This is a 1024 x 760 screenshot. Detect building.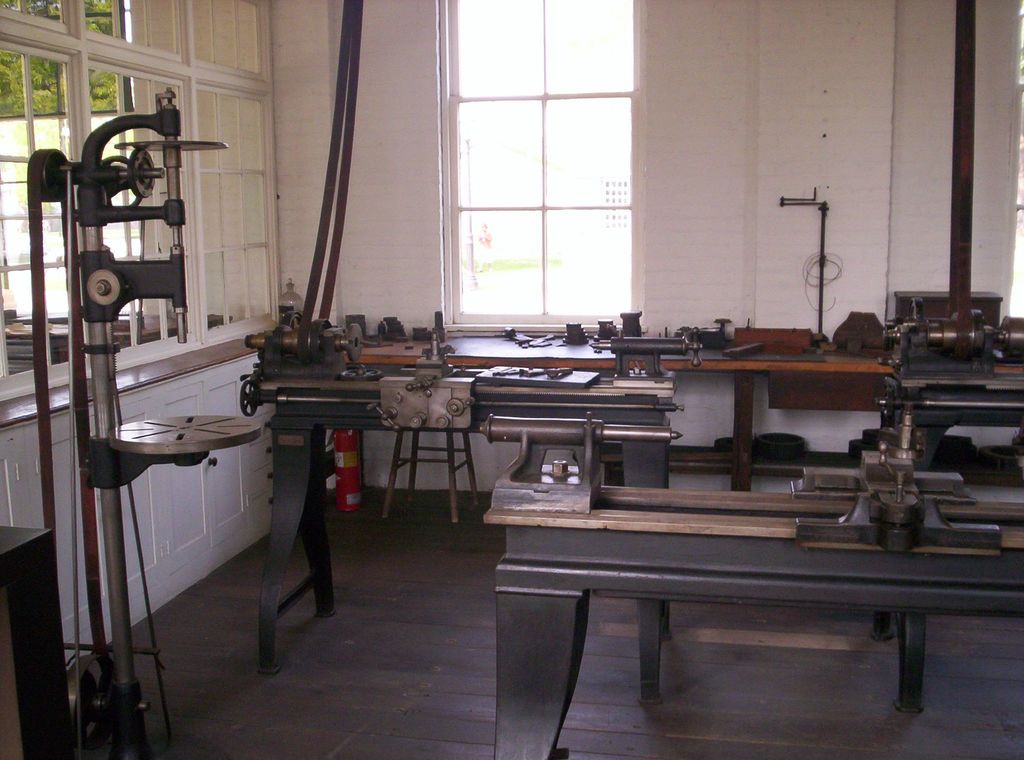
[0, 0, 1023, 759].
